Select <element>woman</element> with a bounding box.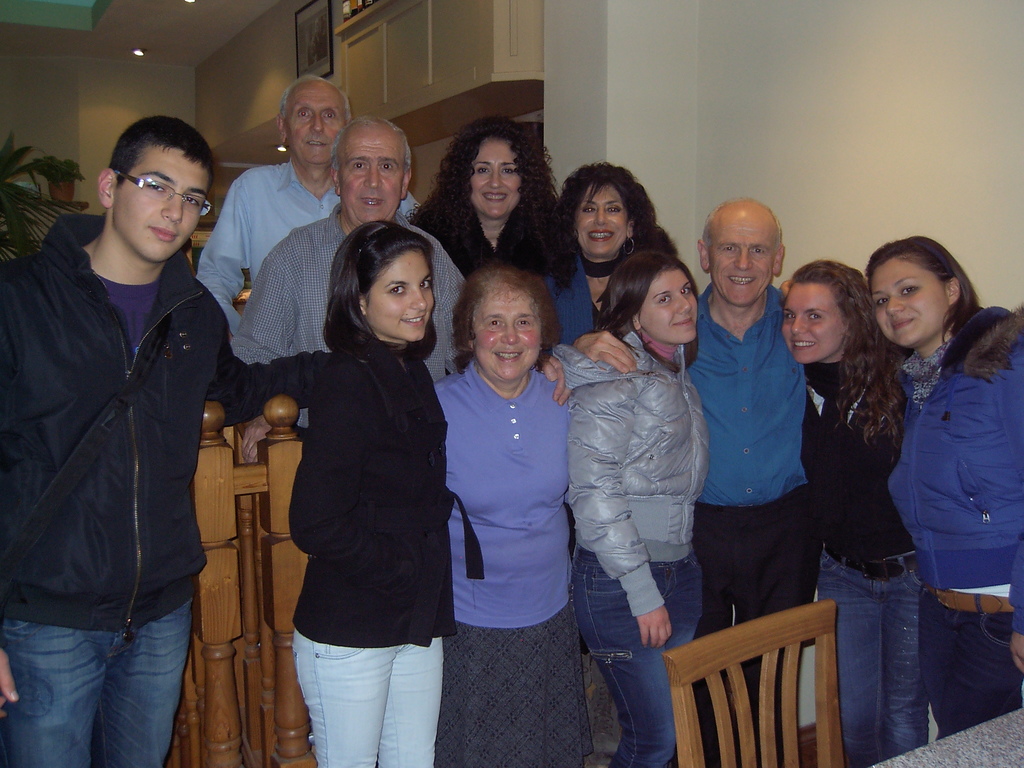
<region>783, 254, 909, 765</region>.
